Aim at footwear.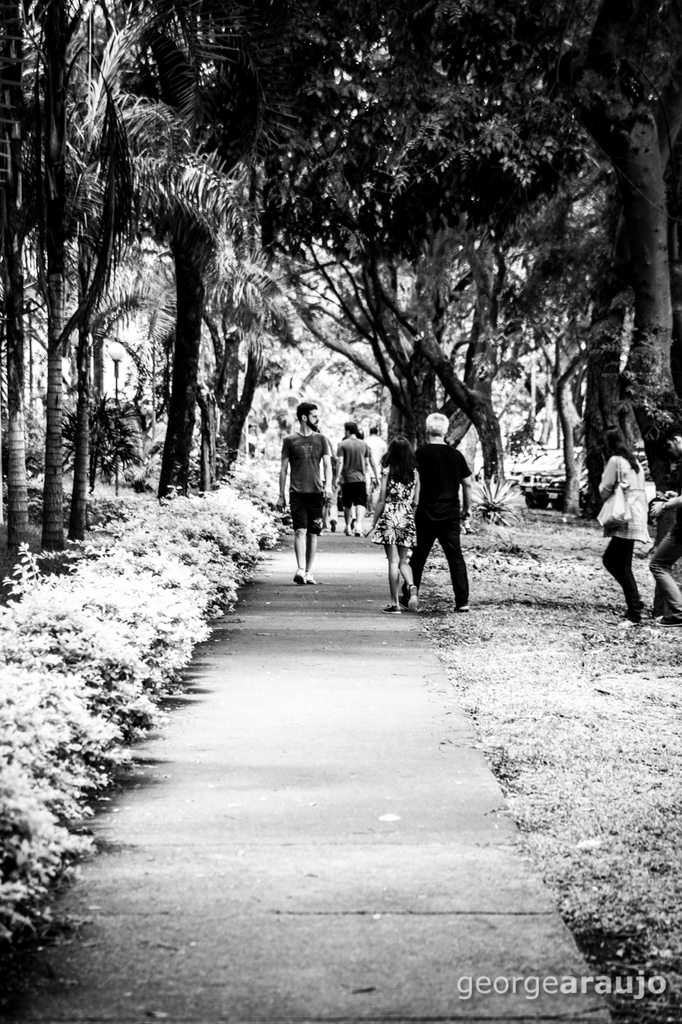
Aimed at (353, 530, 362, 537).
